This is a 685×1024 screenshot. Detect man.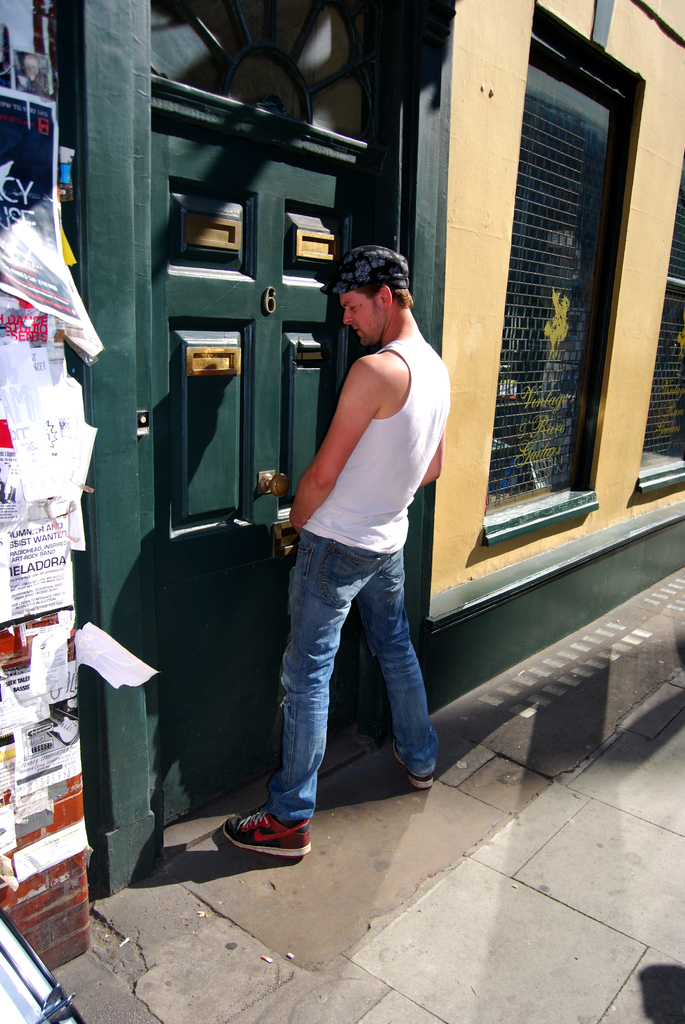
<region>259, 207, 465, 863</region>.
